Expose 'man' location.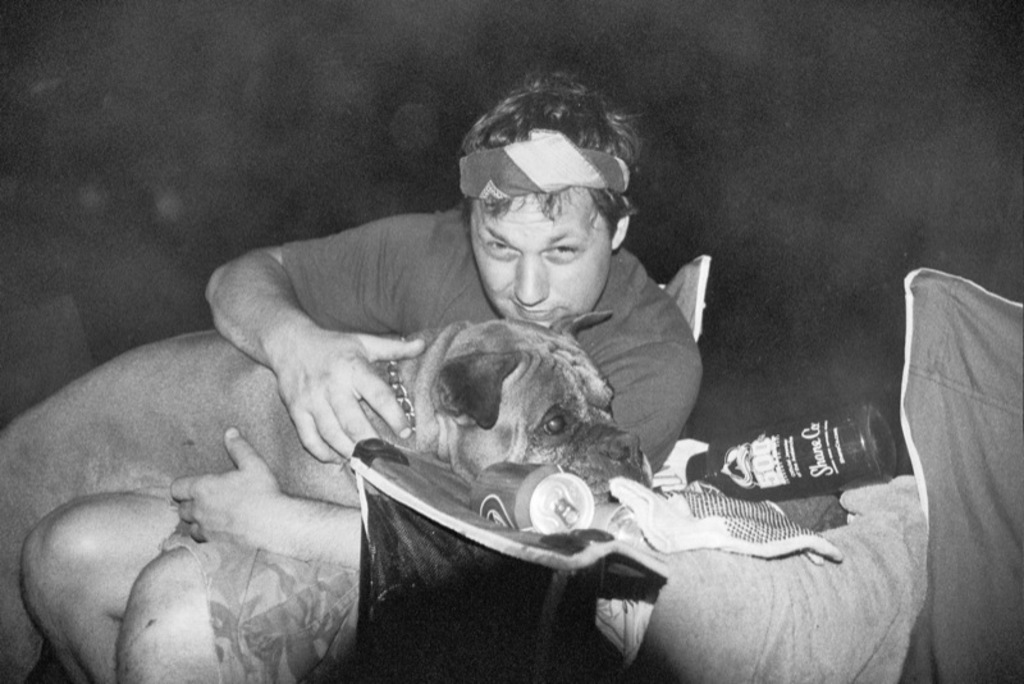
Exposed at box=[143, 100, 760, 619].
